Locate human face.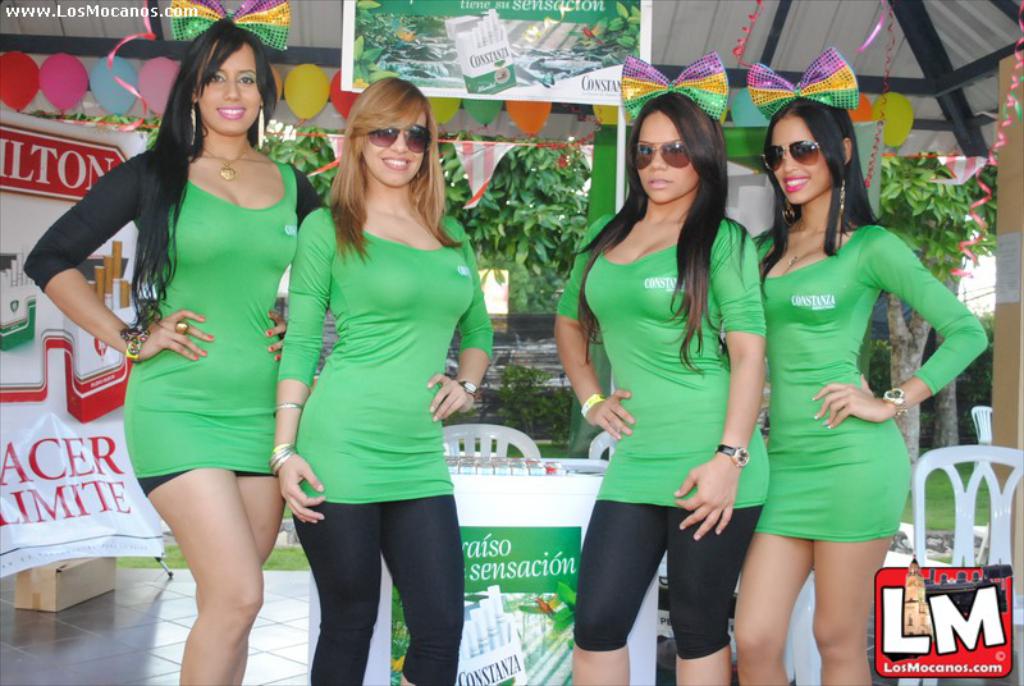
Bounding box: 196:42:261:136.
